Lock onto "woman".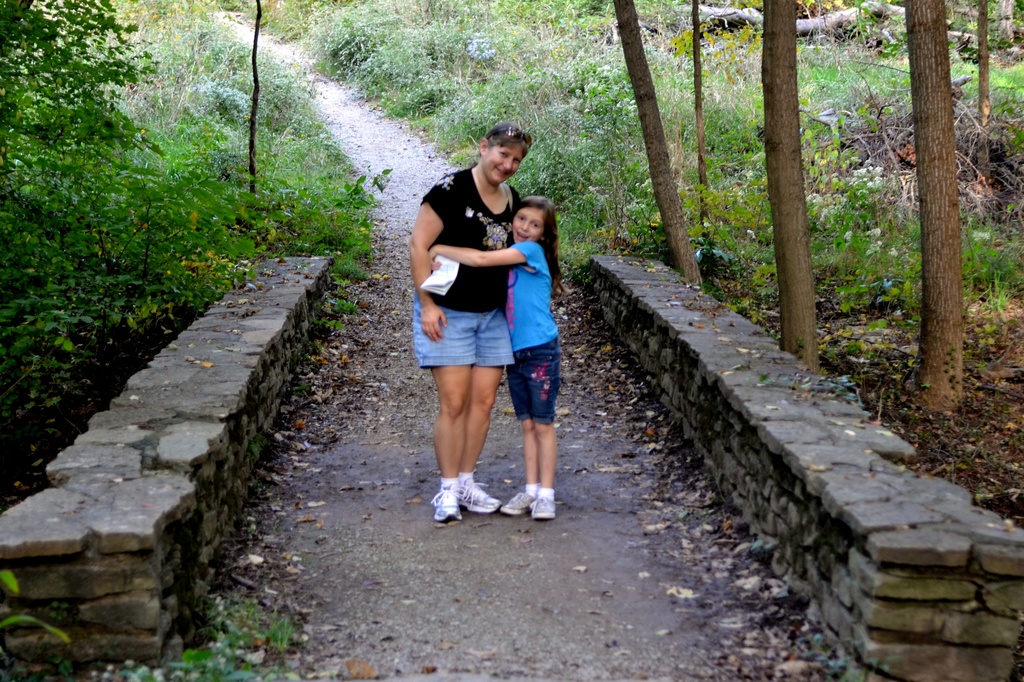
Locked: select_region(380, 121, 537, 532).
